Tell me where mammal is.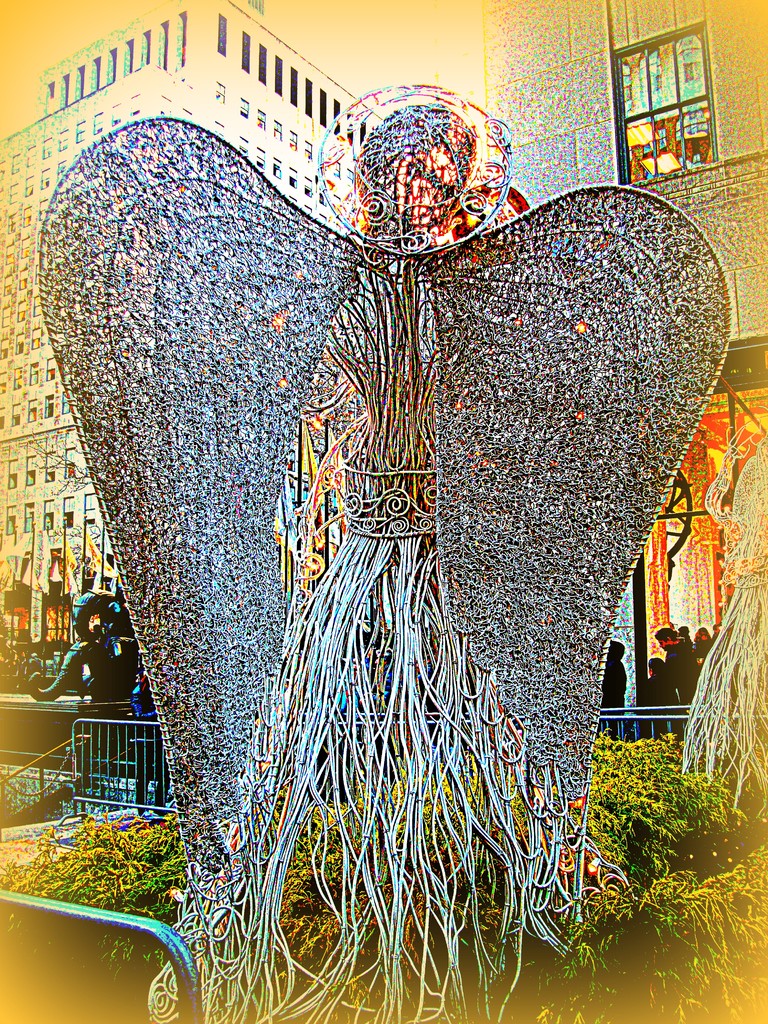
mammal is at bbox=[712, 620, 723, 639].
